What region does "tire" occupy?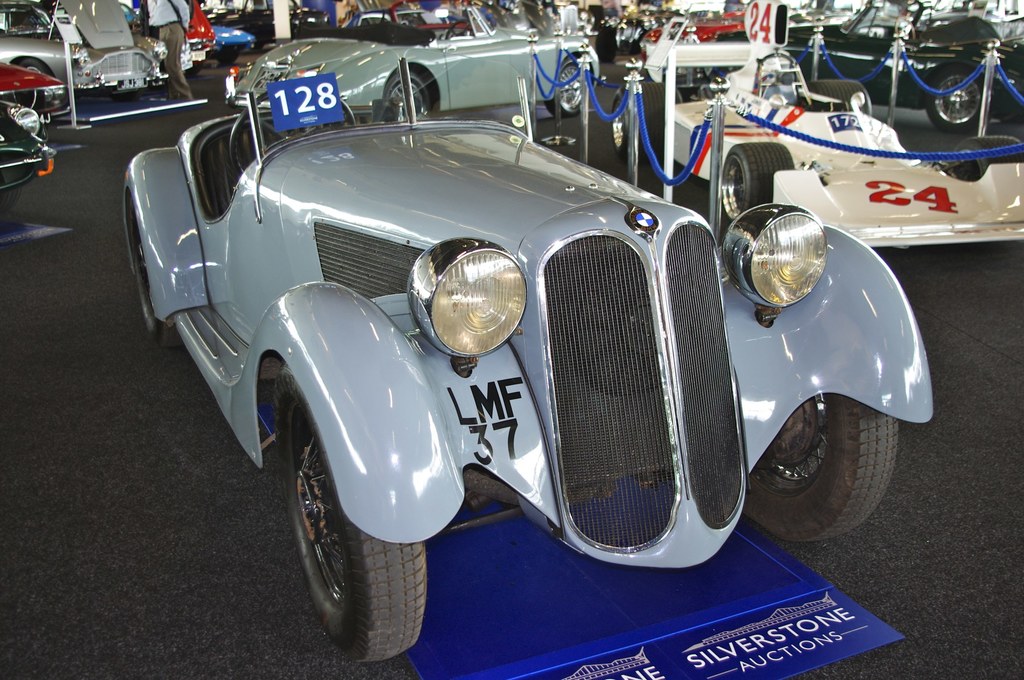
x1=716 y1=142 x2=796 y2=219.
